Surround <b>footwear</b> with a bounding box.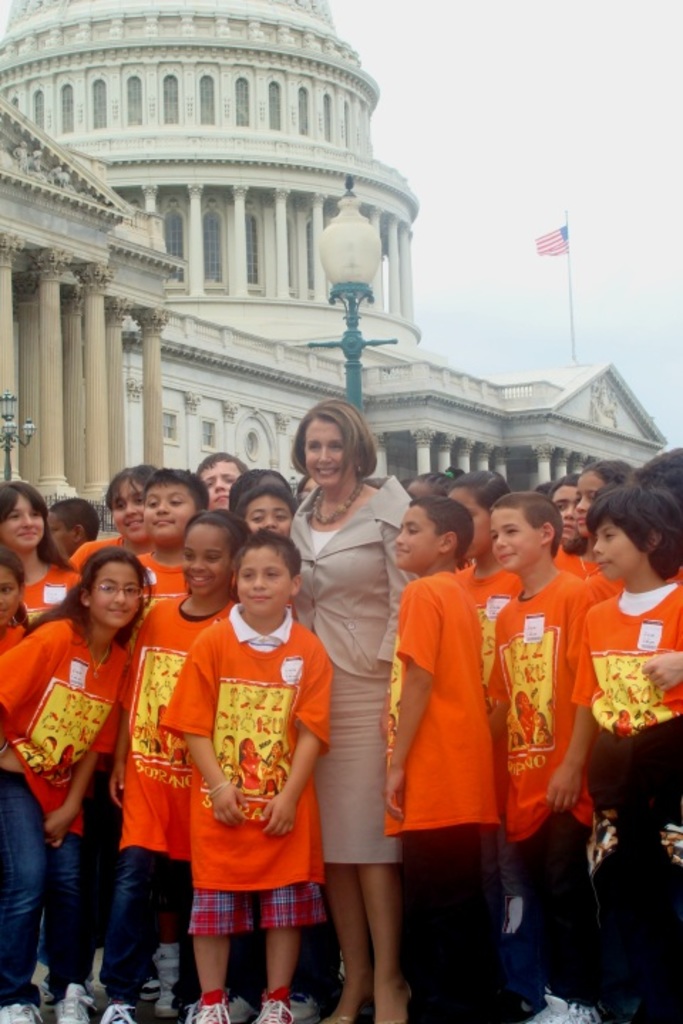
139,970,159,998.
